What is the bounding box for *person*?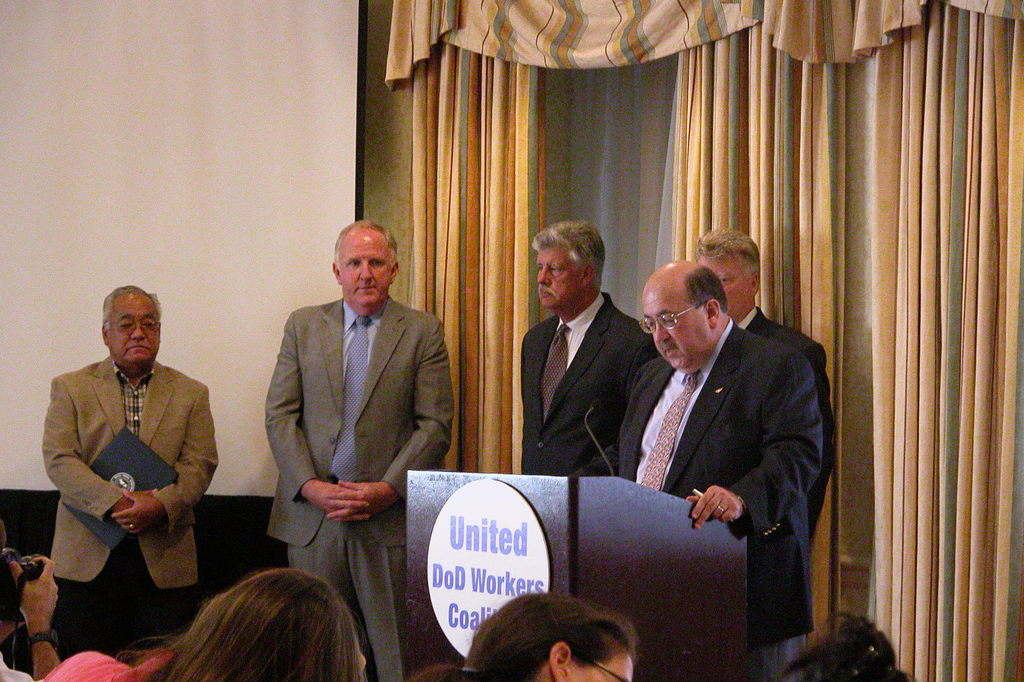
42/283/216/656.
